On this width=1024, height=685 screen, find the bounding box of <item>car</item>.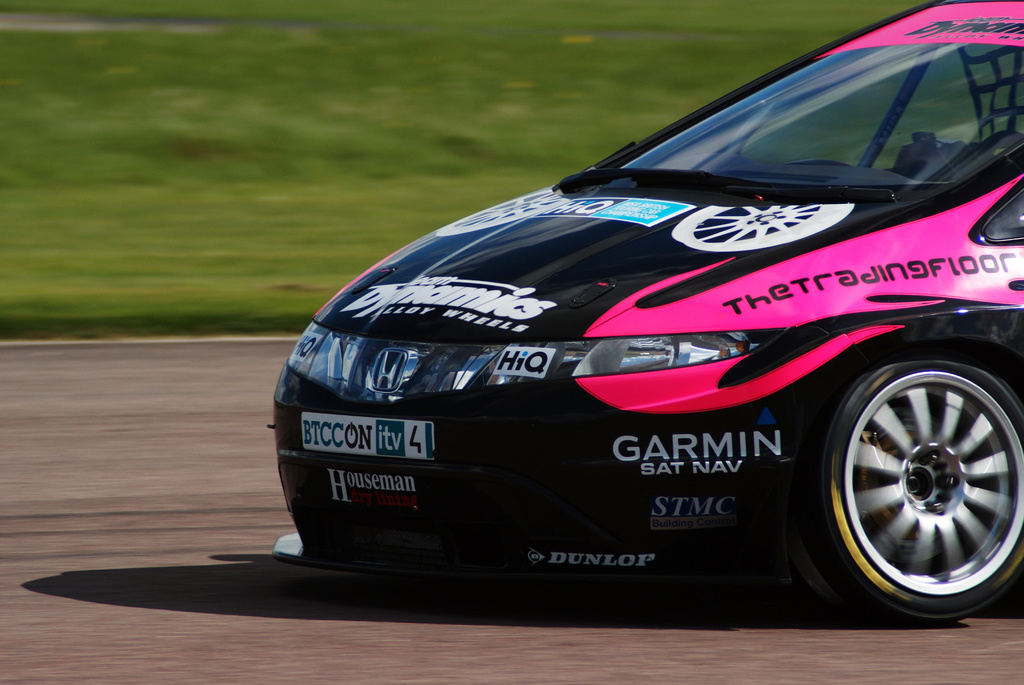
Bounding box: (x1=250, y1=86, x2=1023, y2=626).
